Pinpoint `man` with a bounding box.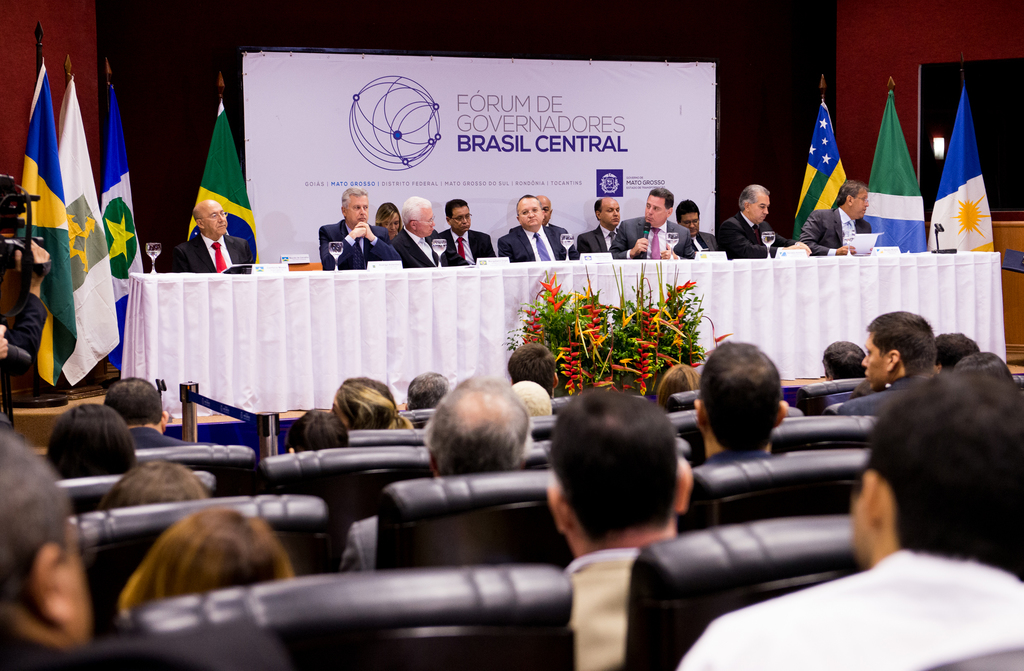
pyautogui.locateOnScreen(497, 195, 565, 260).
